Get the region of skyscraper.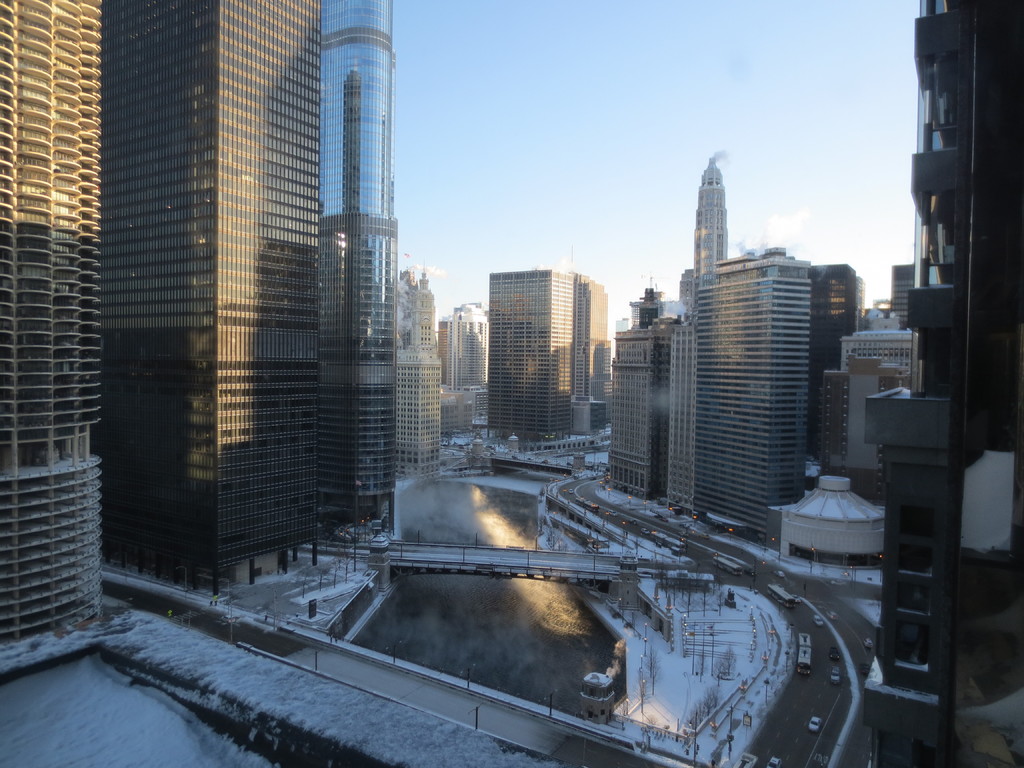
x1=308 y1=0 x2=402 y2=547.
